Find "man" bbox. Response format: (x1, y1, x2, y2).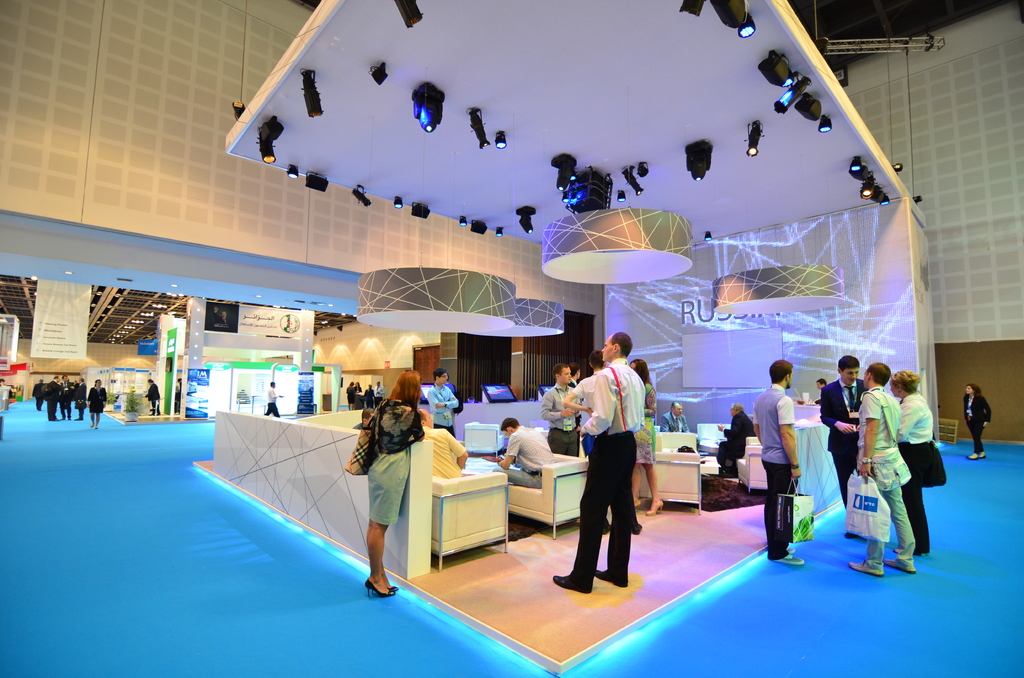
(541, 364, 582, 453).
